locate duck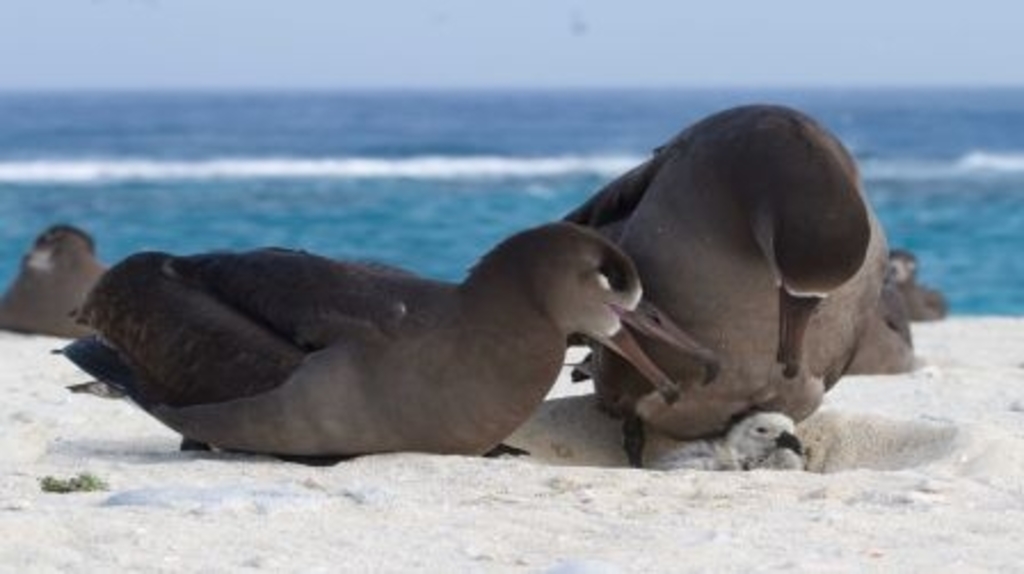
560, 117, 935, 462
